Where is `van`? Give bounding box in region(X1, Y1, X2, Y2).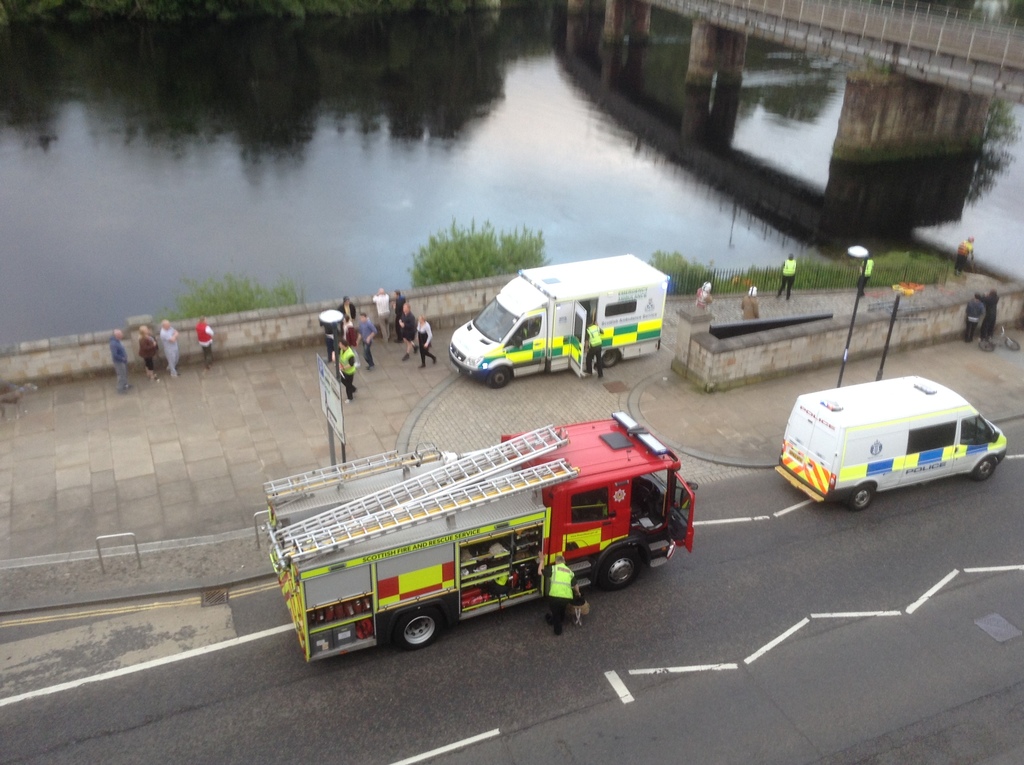
region(444, 249, 672, 391).
